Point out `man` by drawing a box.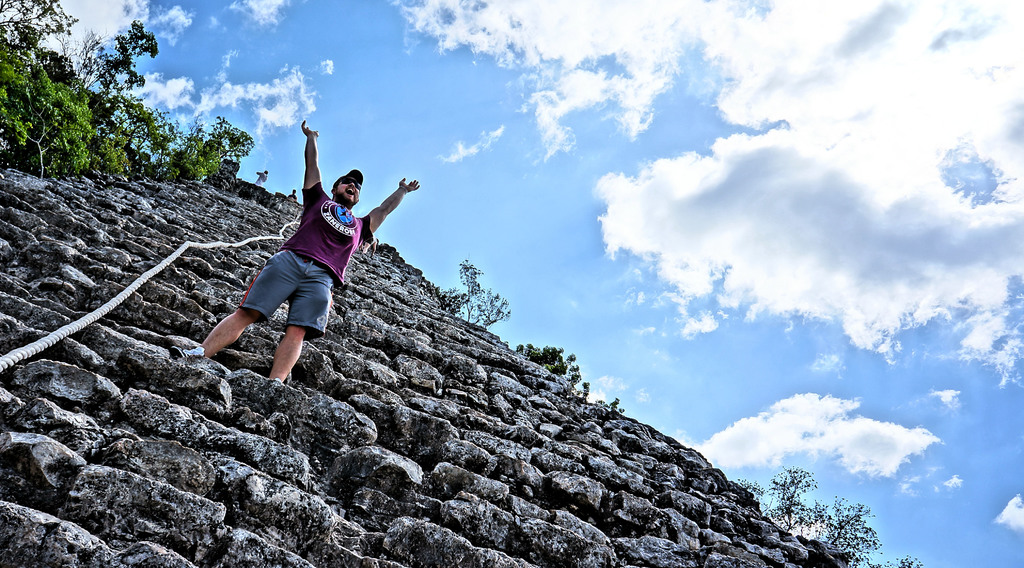
{"left": 190, "top": 139, "right": 395, "bottom": 395}.
